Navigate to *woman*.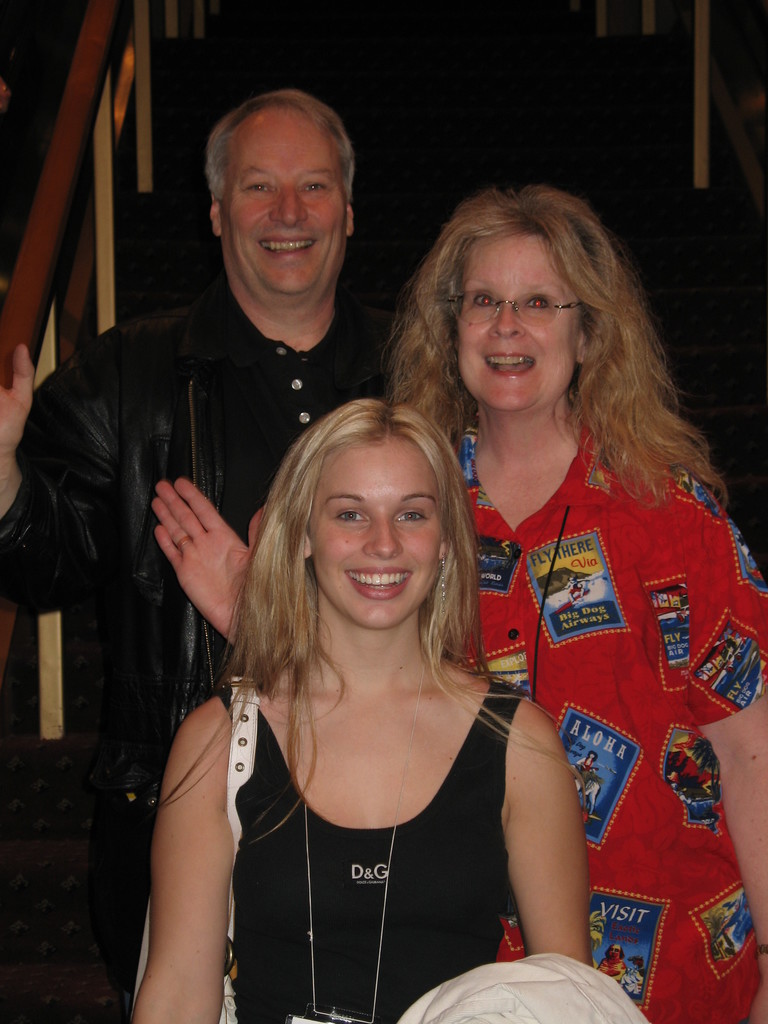
Navigation target: x1=410, y1=181, x2=746, y2=1016.
